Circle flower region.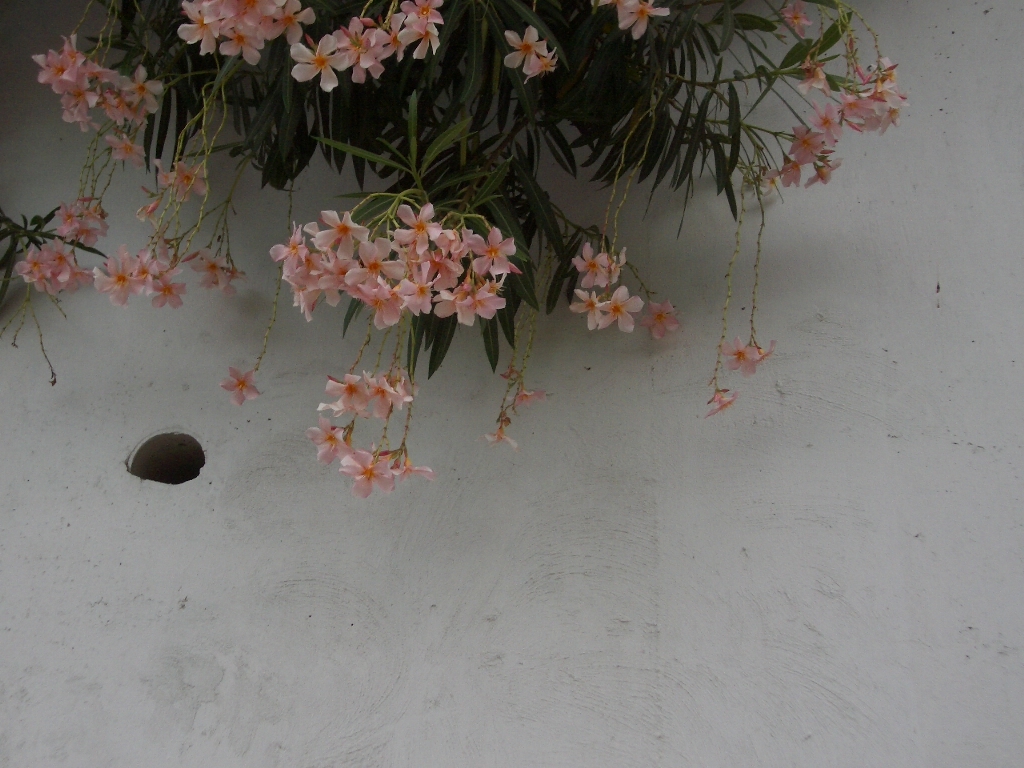
Region: l=508, t=23, r=551, b=82.
